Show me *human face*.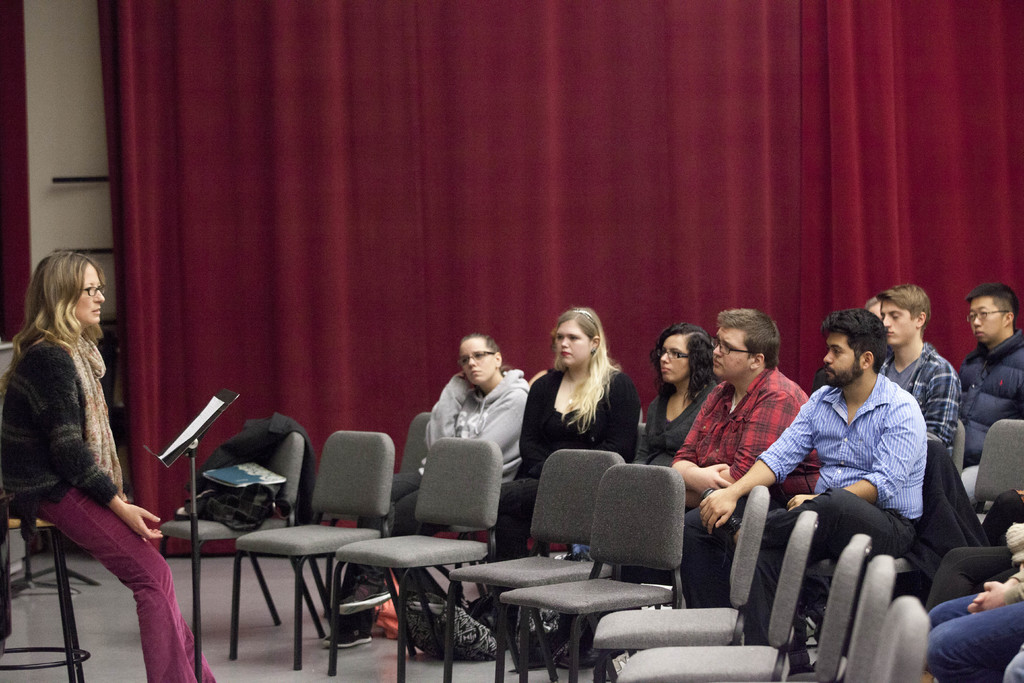
*human face* is here: rect(652, 330, 689, 388).
